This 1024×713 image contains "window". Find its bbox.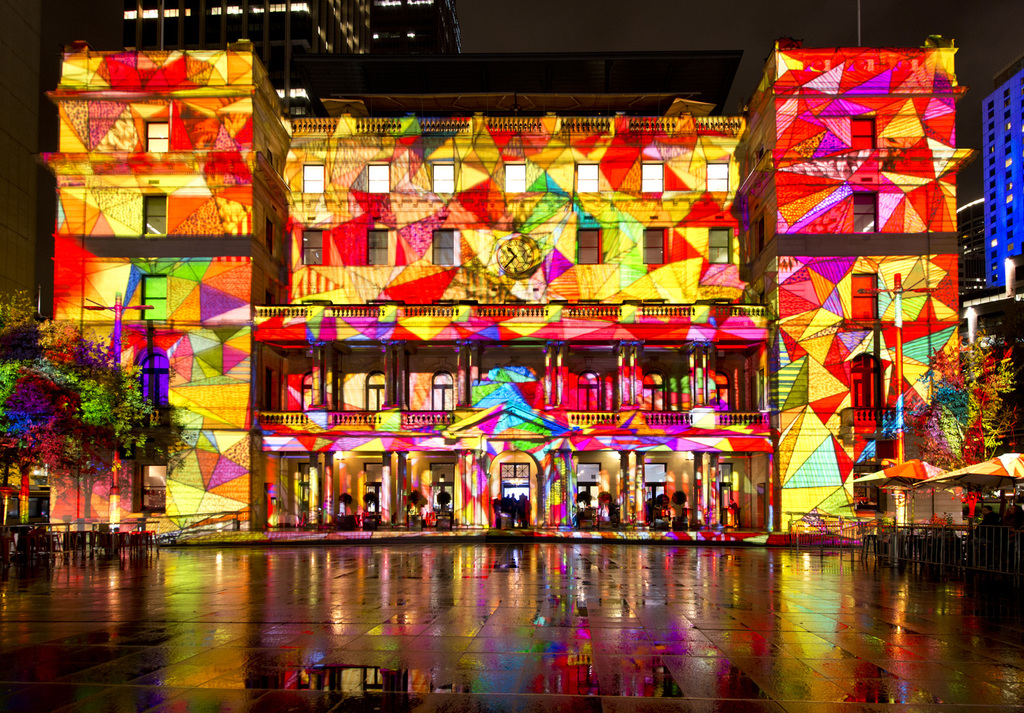
x1=365 y1=369 x2=384 y2=411.
